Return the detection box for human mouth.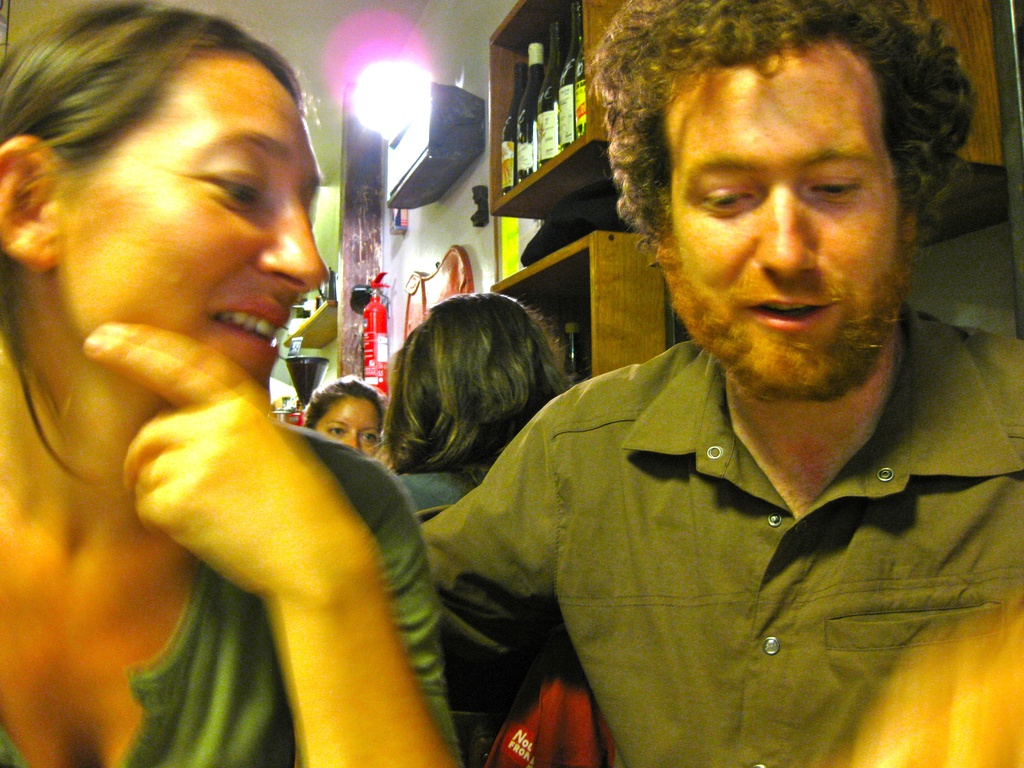
BBox(726, 292, 840, 342).
